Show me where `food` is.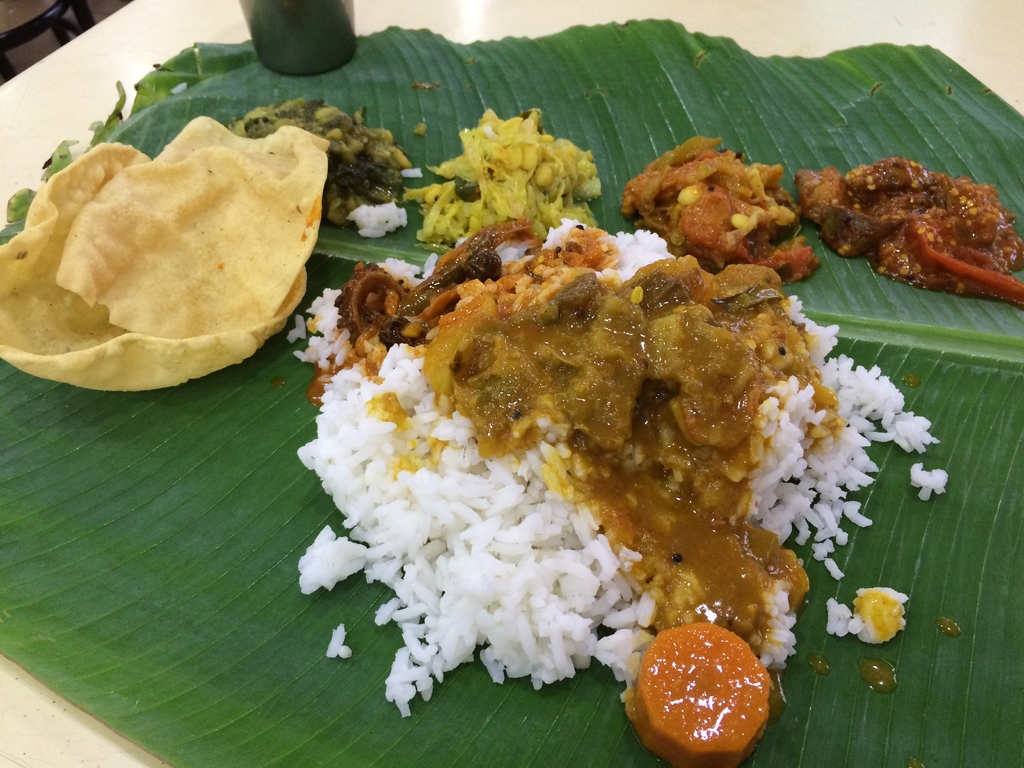
`food` is at pyautogui.locateOnScreen(614, 128, 824, 284).
